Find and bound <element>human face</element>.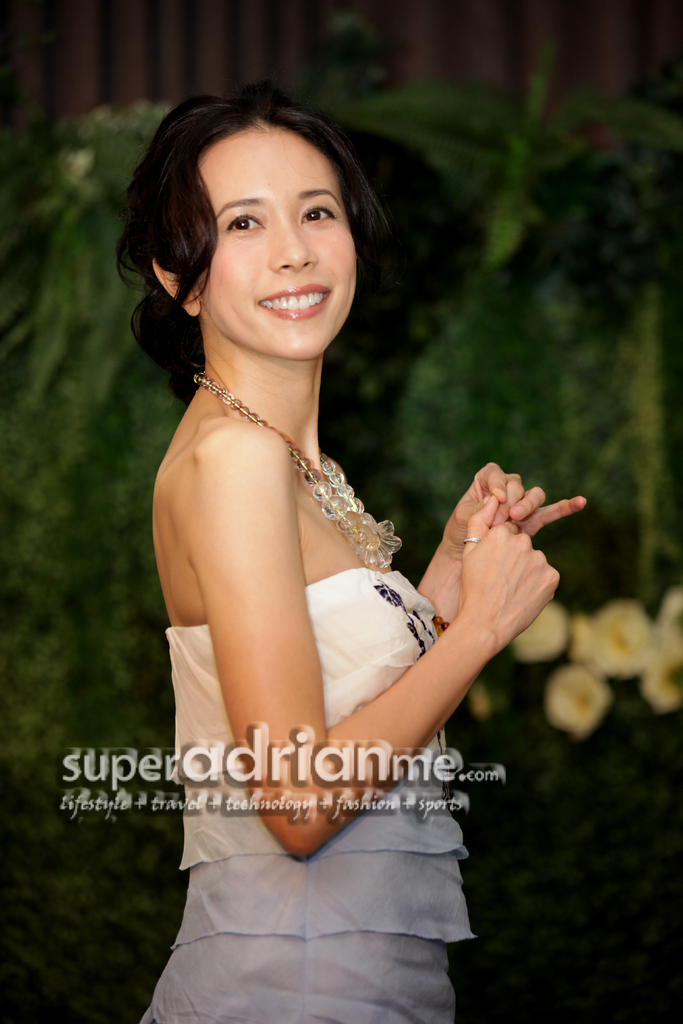
Bound: (204, 120, 358, 354).
